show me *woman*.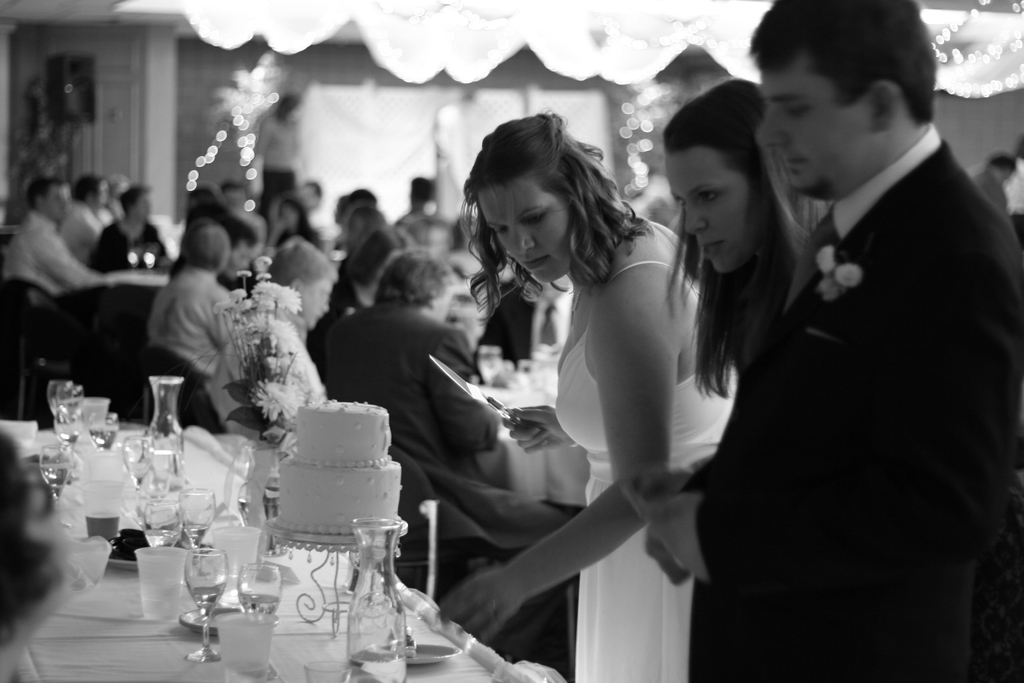
*woman* is here: {"left": 92, "top": 186, "right": 173, "bottom": 300}.
